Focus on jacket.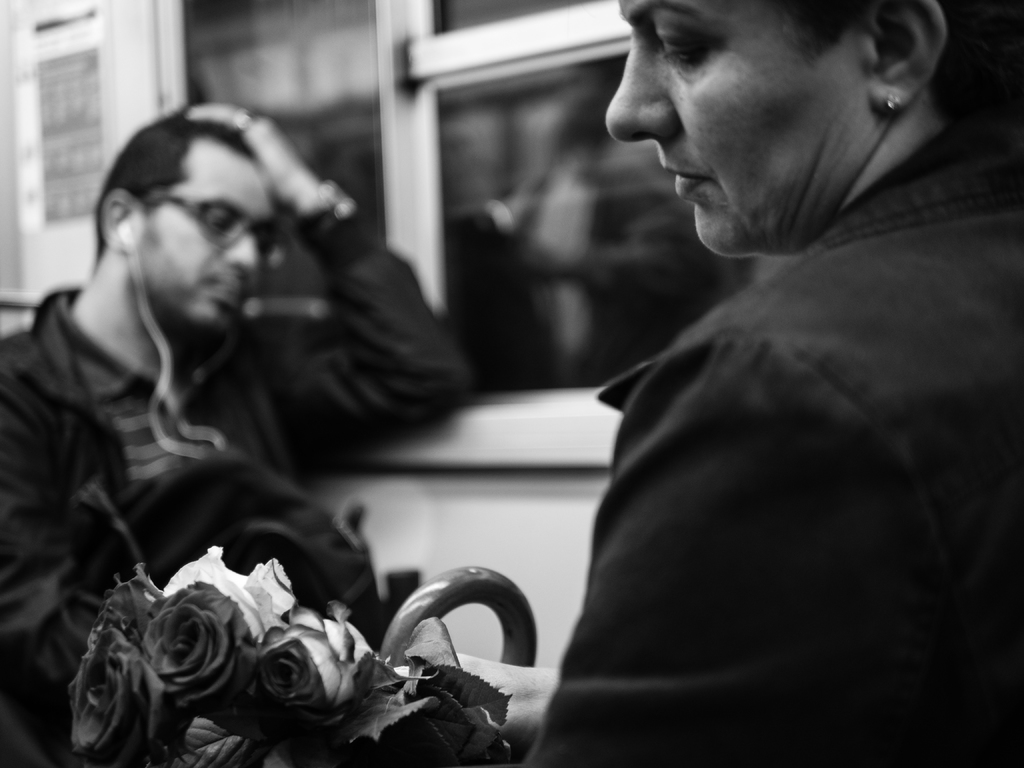
Focused at x1=0 y1=195 x2=464 y2=767.
